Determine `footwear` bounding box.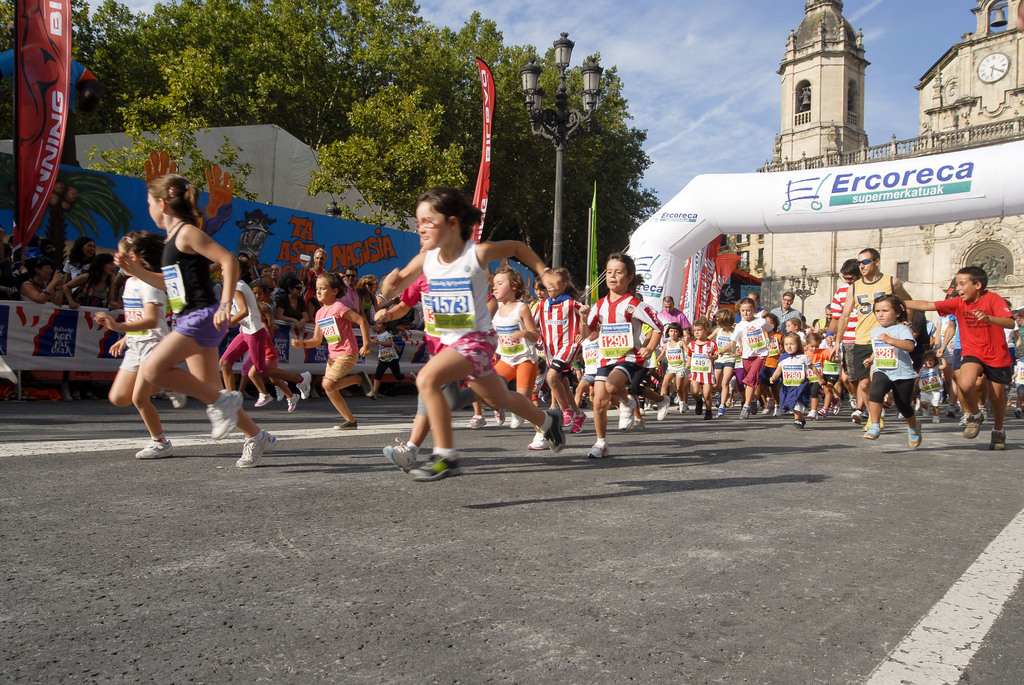
Determined: [x1=835, y1=398, x2=842, y2=414].
